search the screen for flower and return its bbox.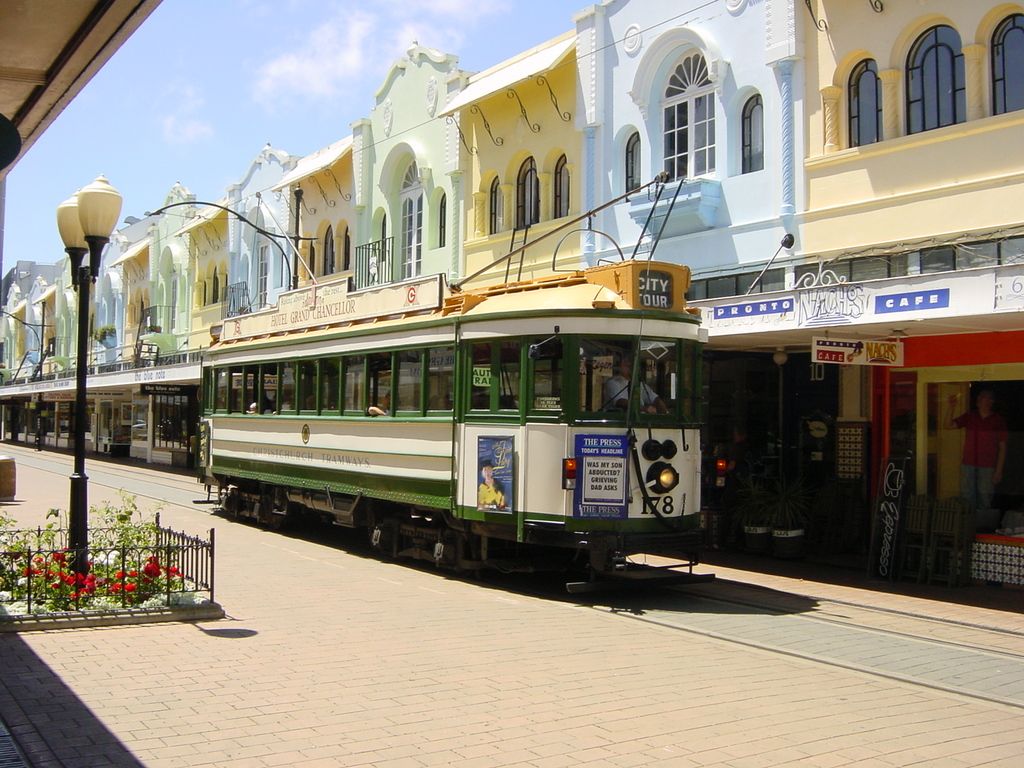
Found: 59,570,66,584.
